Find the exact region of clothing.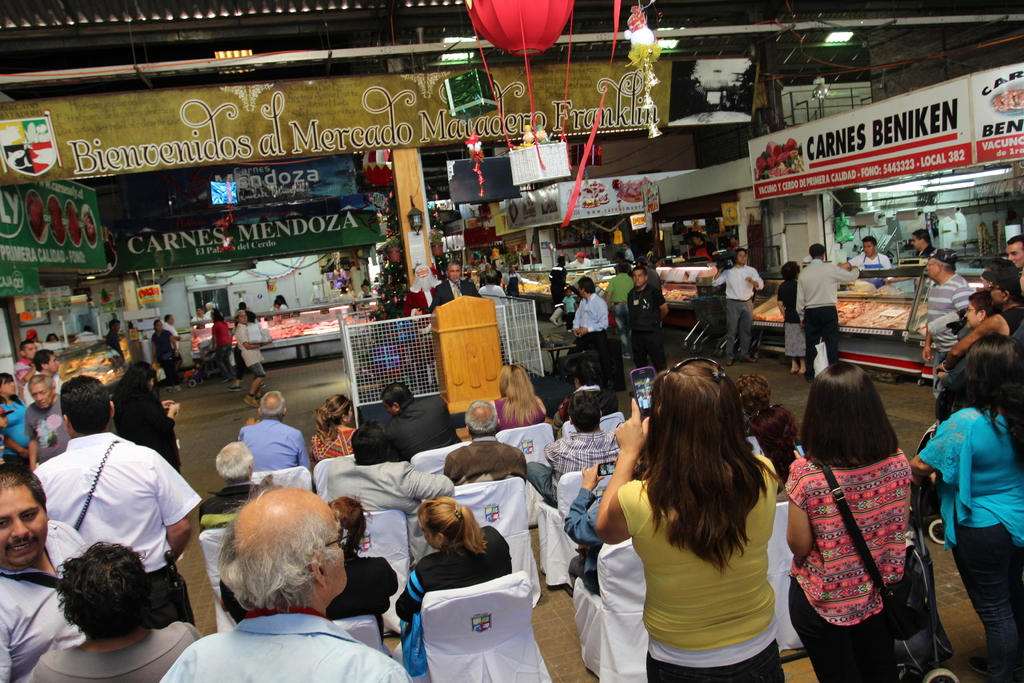
Exact region: Rect(230, 322, 266, 381).
